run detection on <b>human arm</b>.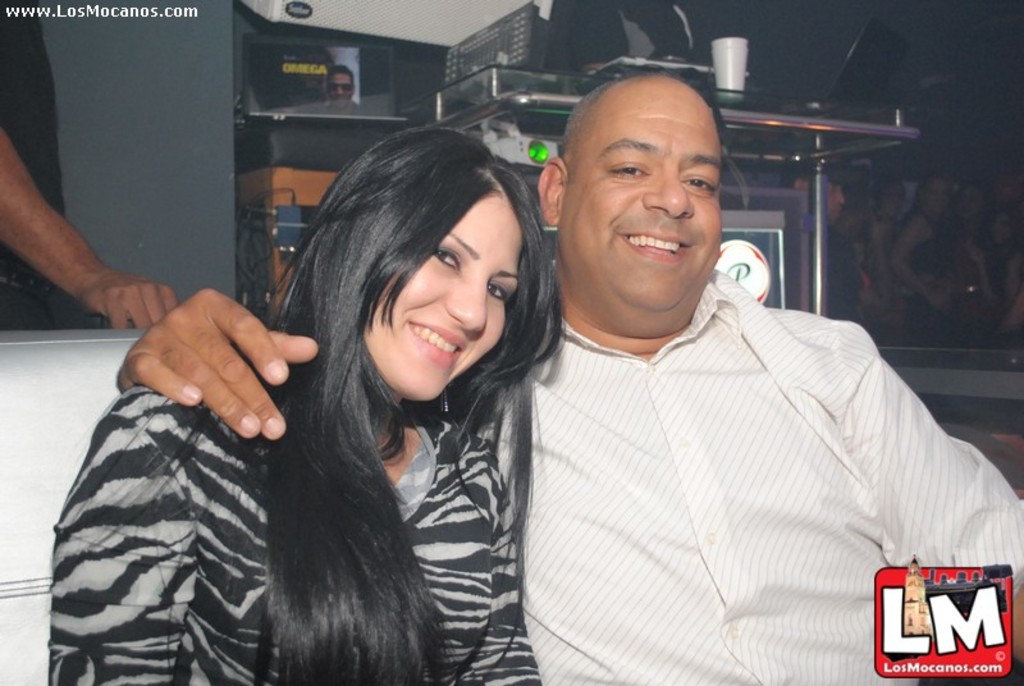
Result: box=[996, 253, 1010, 312].
